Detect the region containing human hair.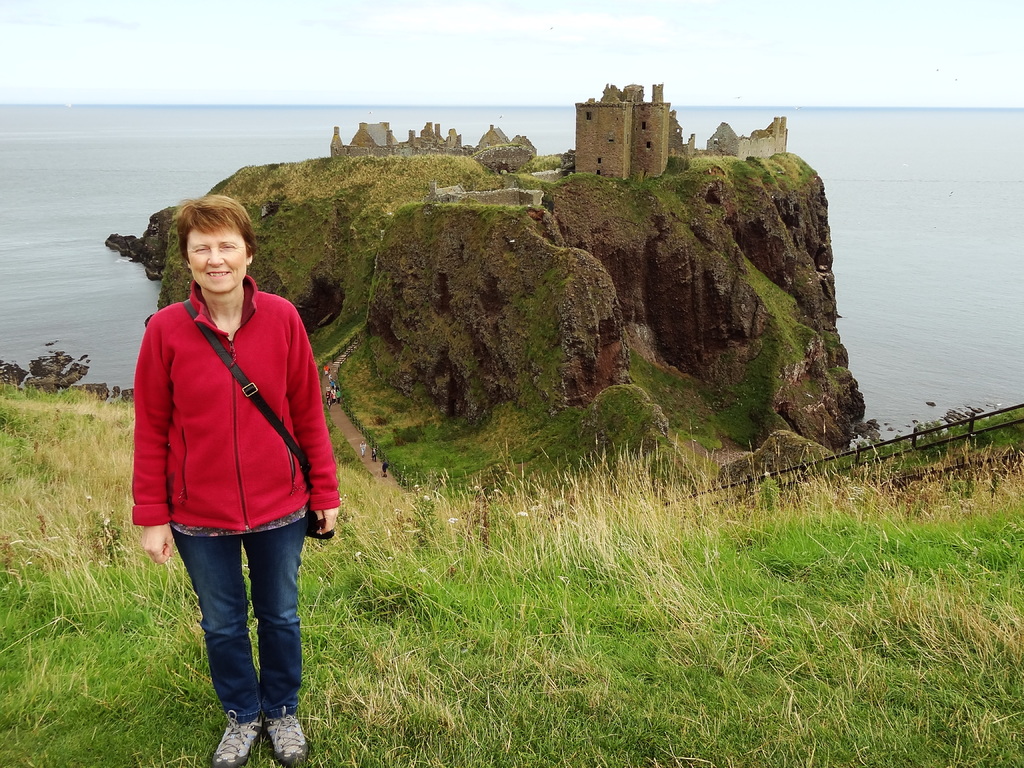
l=181, t=184, r=257, b=268.
